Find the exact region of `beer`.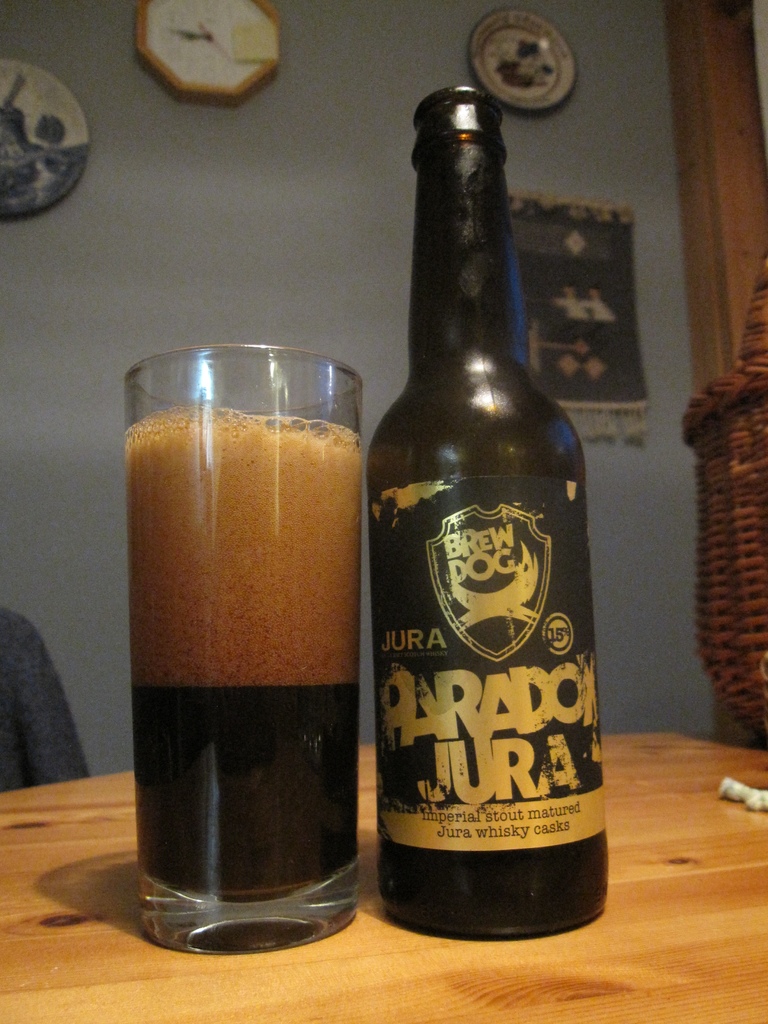
Exact region: <region>117, 333, 376, 958</region>.
